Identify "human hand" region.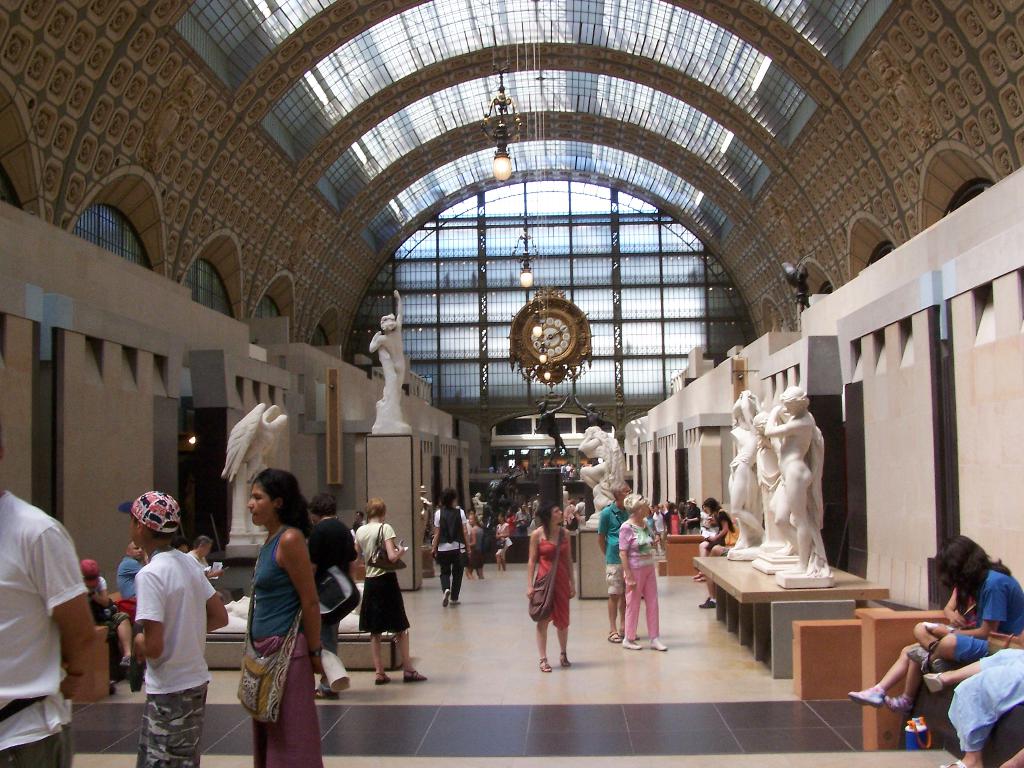
Region: [141, 548, 150, 568].
